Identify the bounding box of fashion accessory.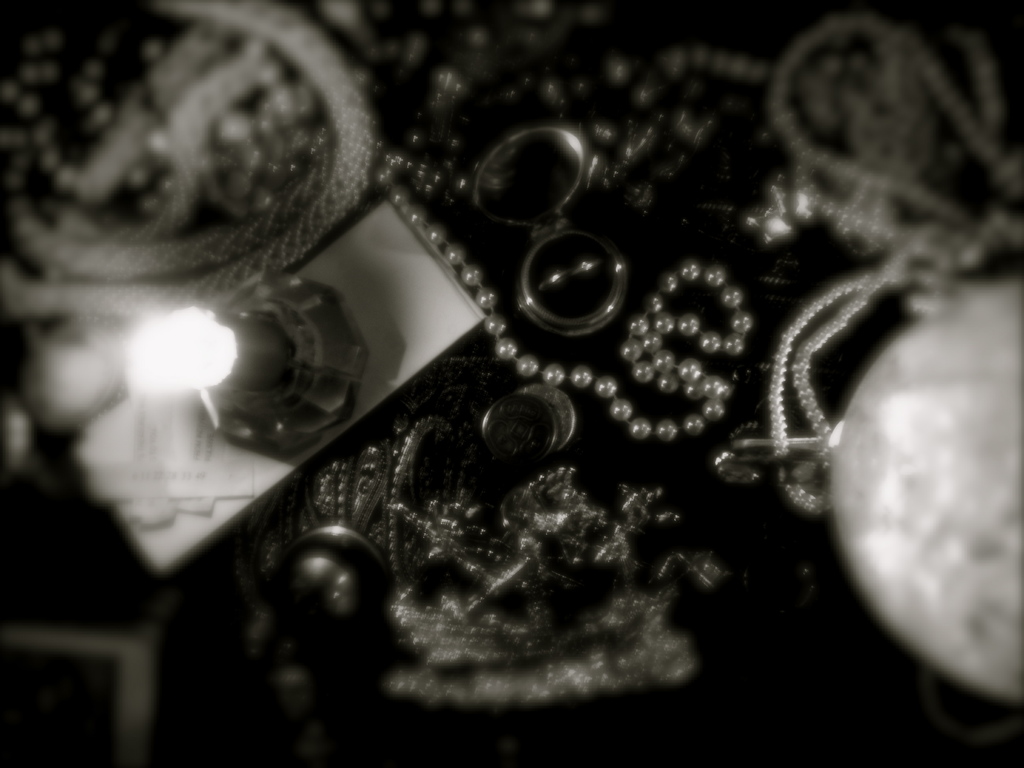
765/7/1023/516.
